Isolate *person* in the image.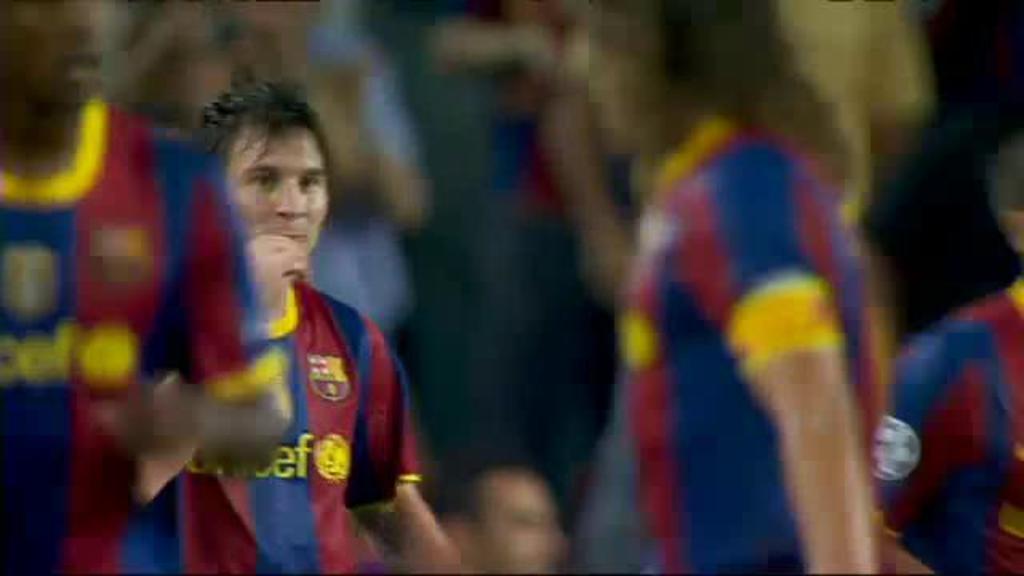
Isolated region: [146, 70, 398, 558].
